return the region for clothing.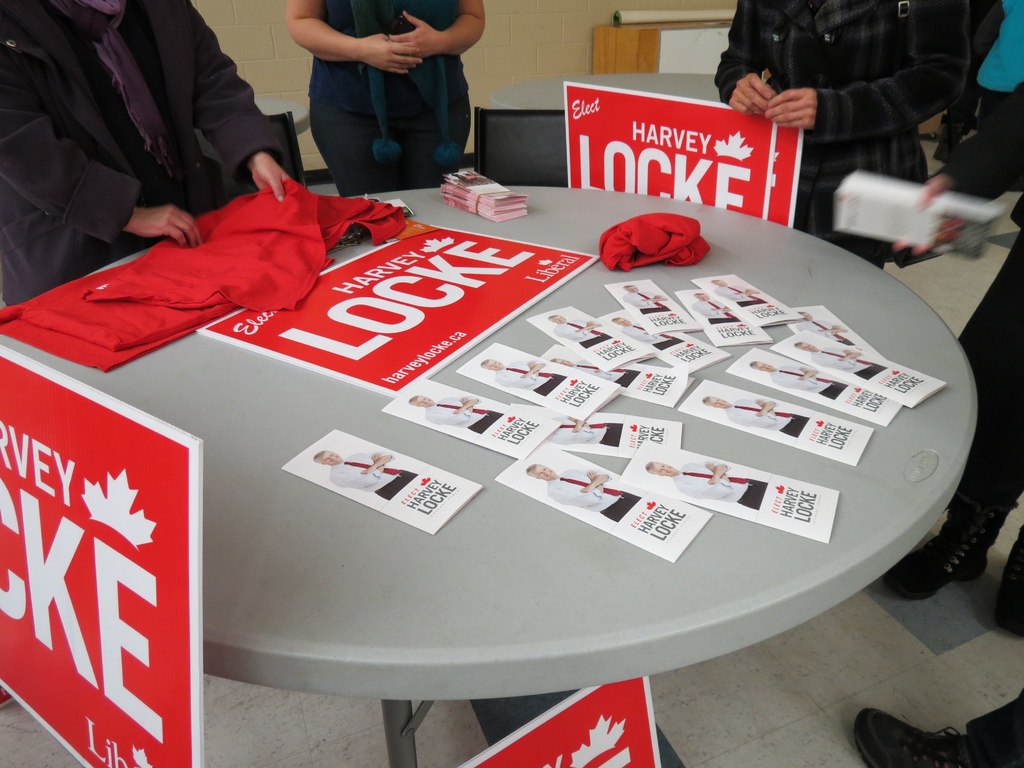
x1=552 y1=315 x2=614 y2=352.
